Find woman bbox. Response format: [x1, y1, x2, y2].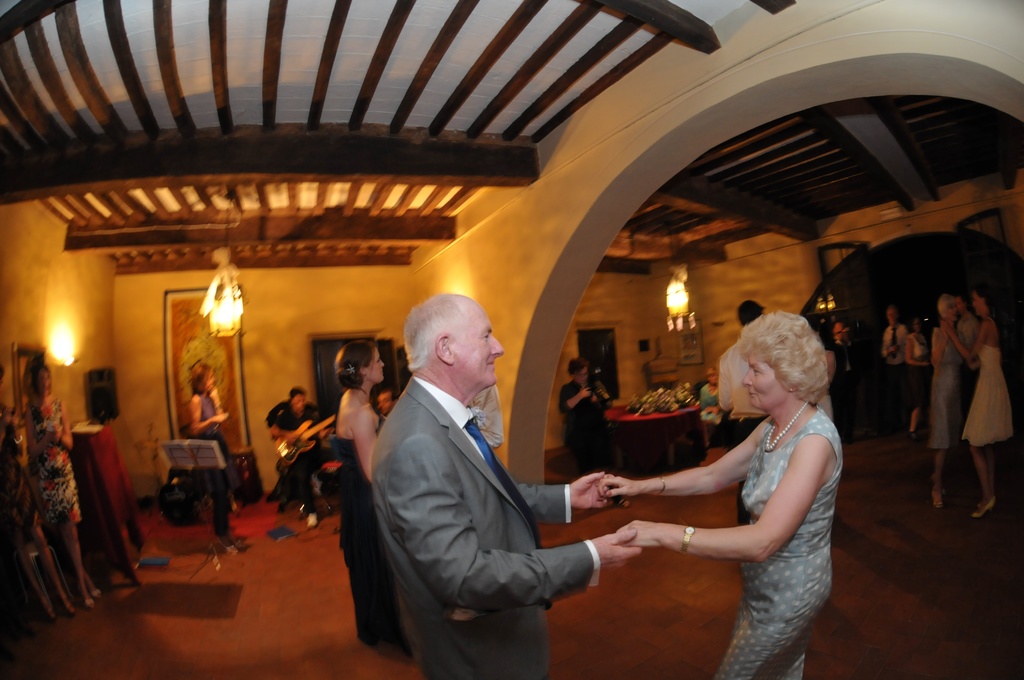
[14, 364, 99, 610].
